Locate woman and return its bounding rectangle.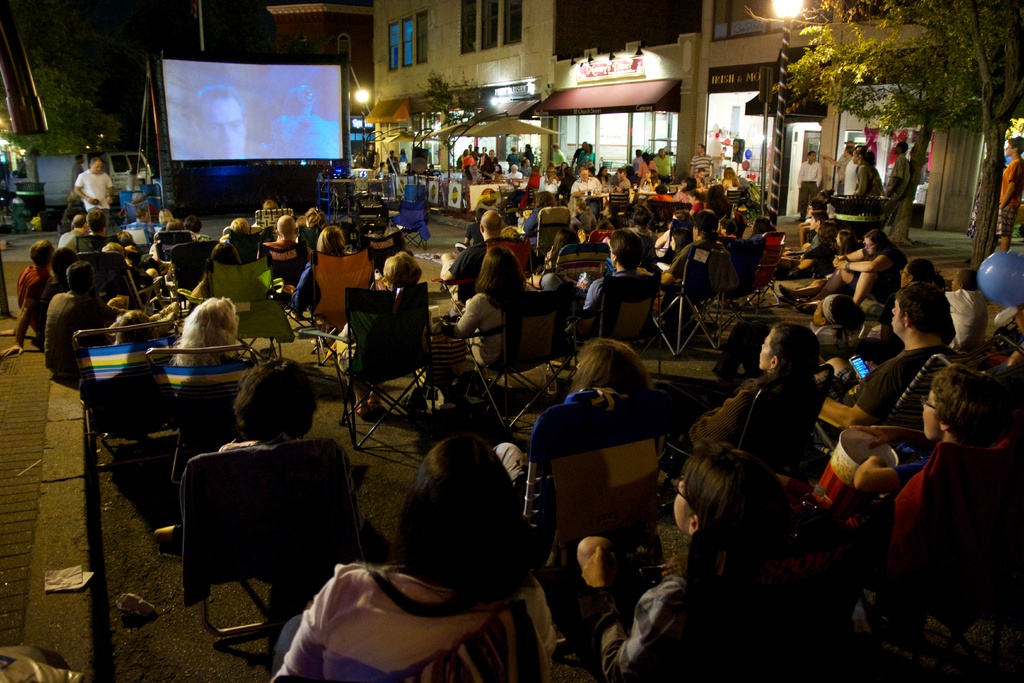
bbox=(170, 292, 241, 434).
